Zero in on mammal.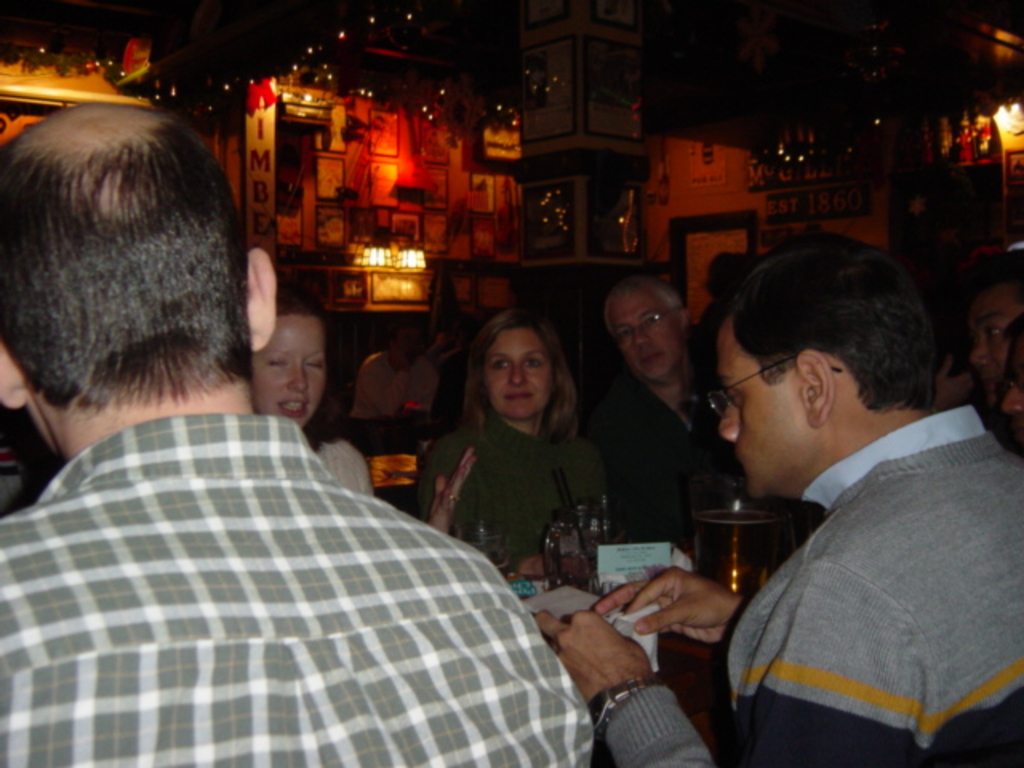
Zeroed in: bbox=[16, 206, 619, 755].
